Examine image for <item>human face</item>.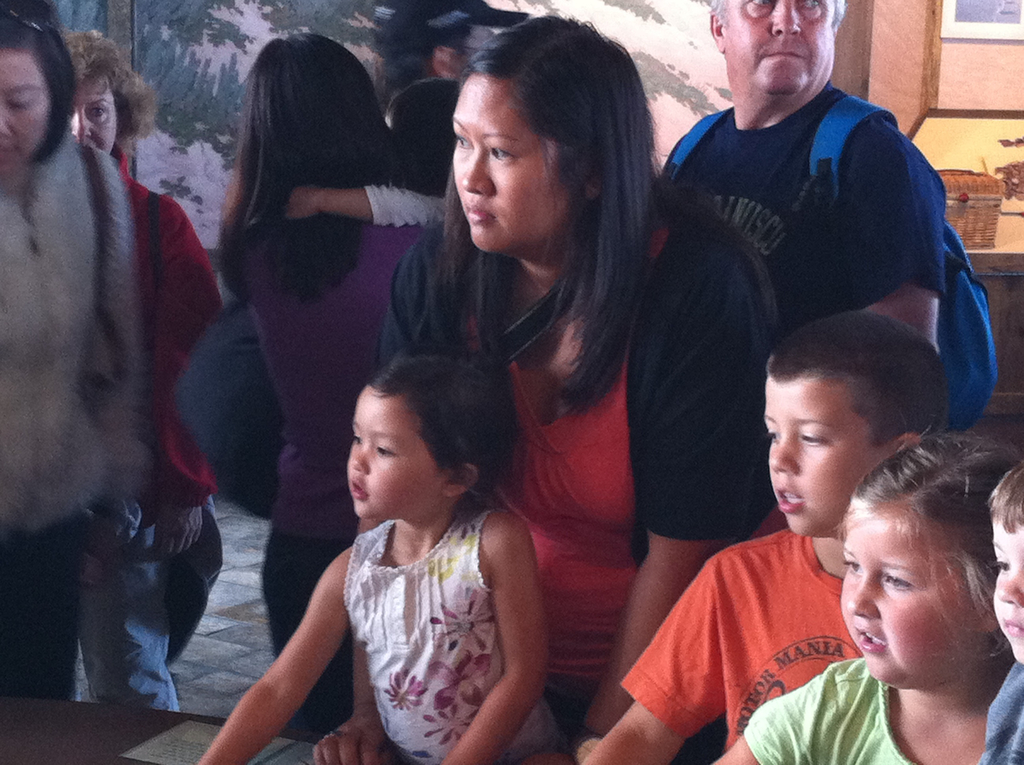
Examination result: [x1=836, y1=498, x2=986, y2=700].
